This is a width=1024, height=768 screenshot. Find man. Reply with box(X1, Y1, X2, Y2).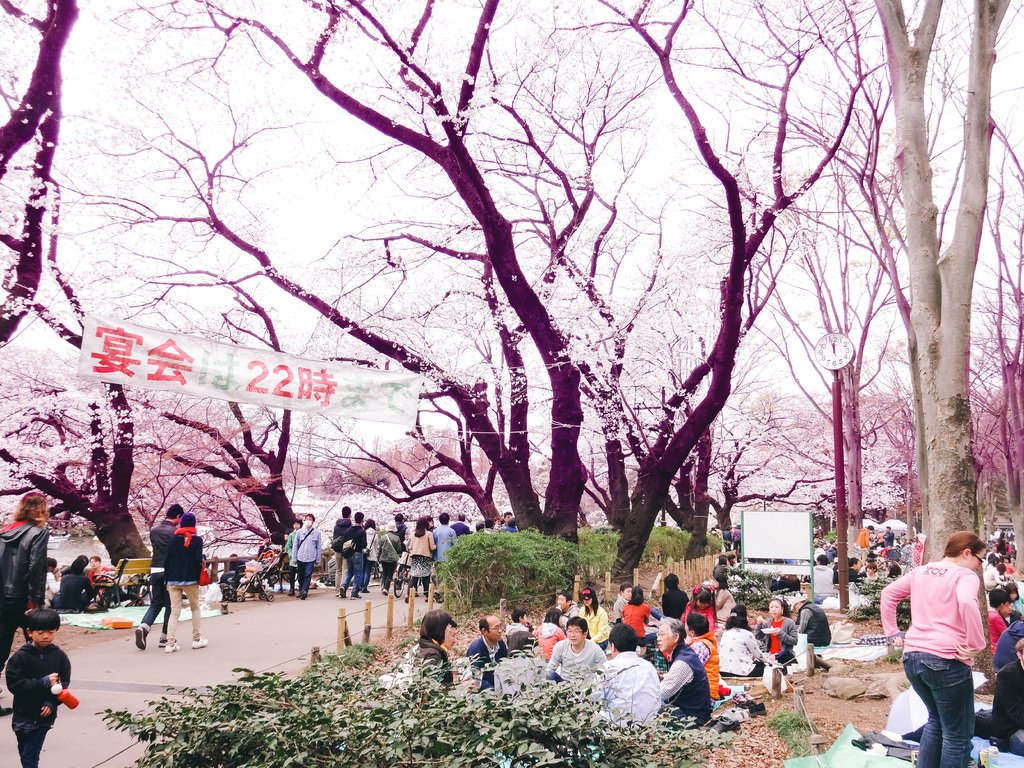
box(340, 509, 369, 598).
